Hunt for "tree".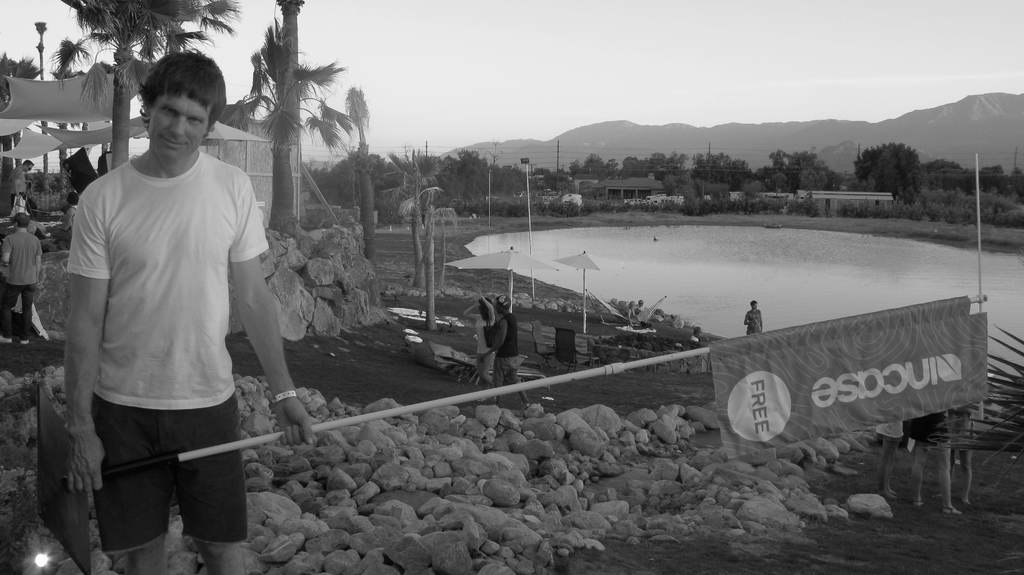
Hunted down at box=[420, 177, 464, 331].
